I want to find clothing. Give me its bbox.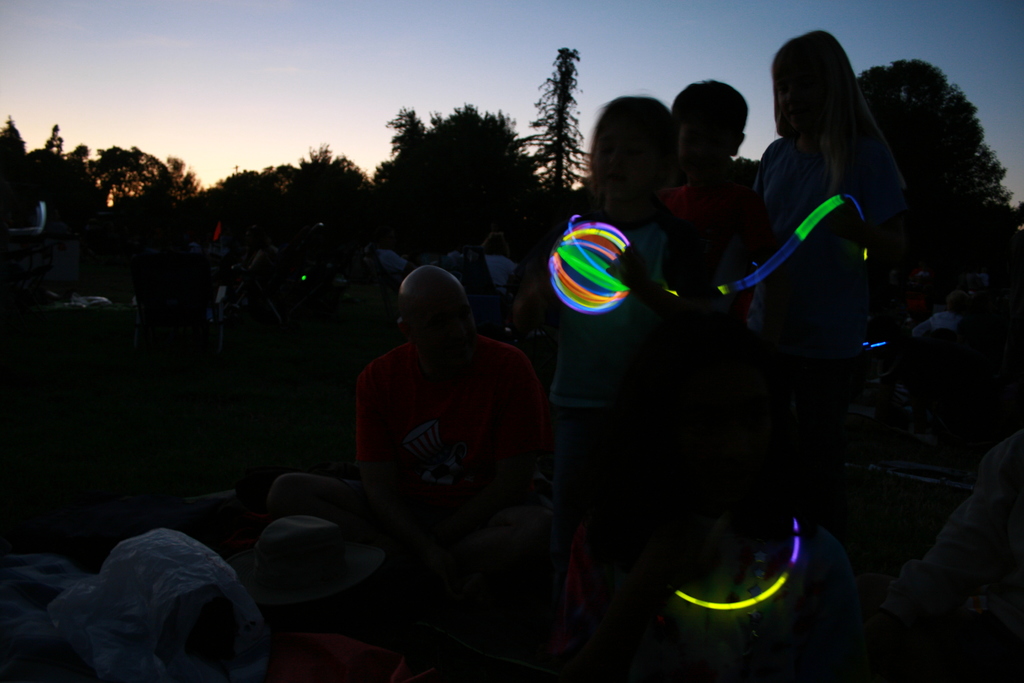
(left=748, top=74, right=920, bottom=437).
